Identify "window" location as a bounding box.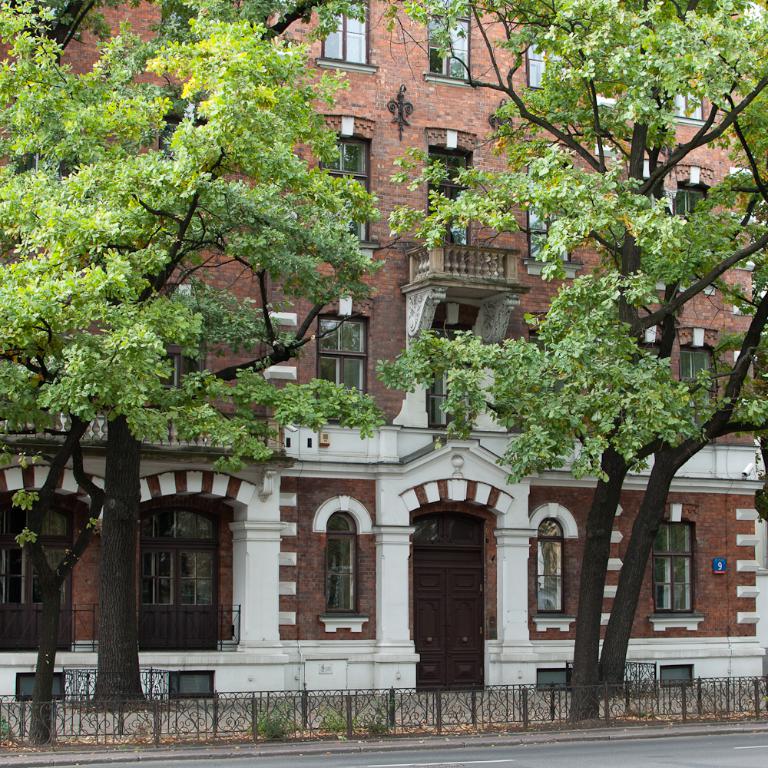
BBox(423, 123, 479, 272).
